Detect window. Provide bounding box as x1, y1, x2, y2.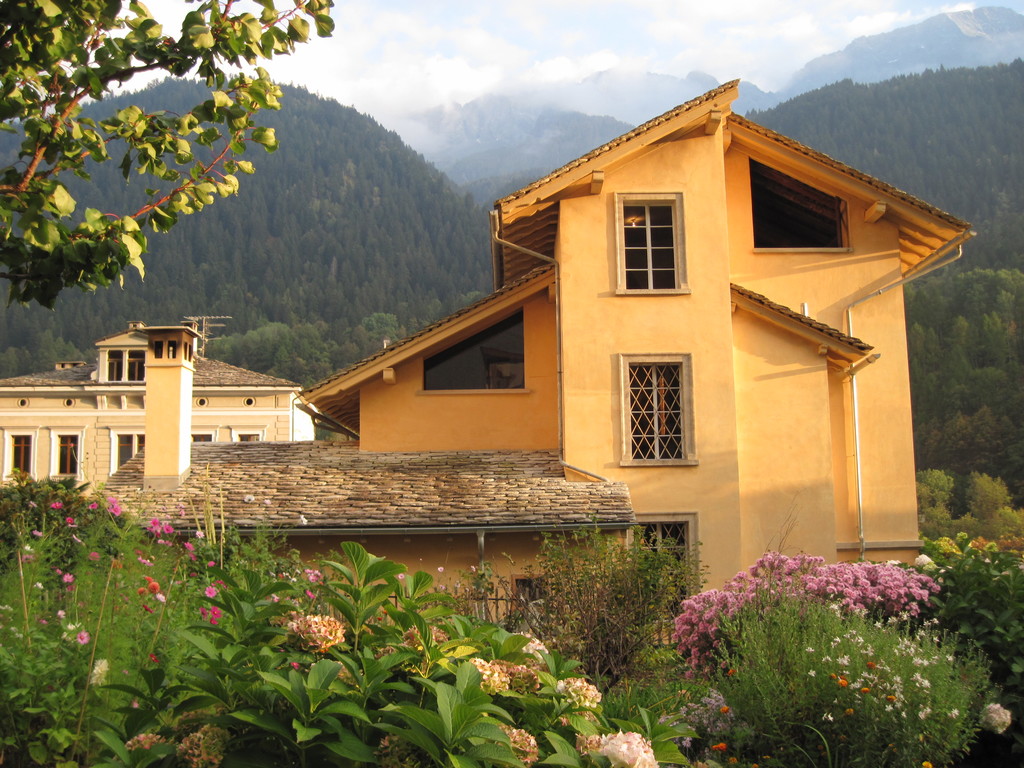
614, 352, 690, 468.
